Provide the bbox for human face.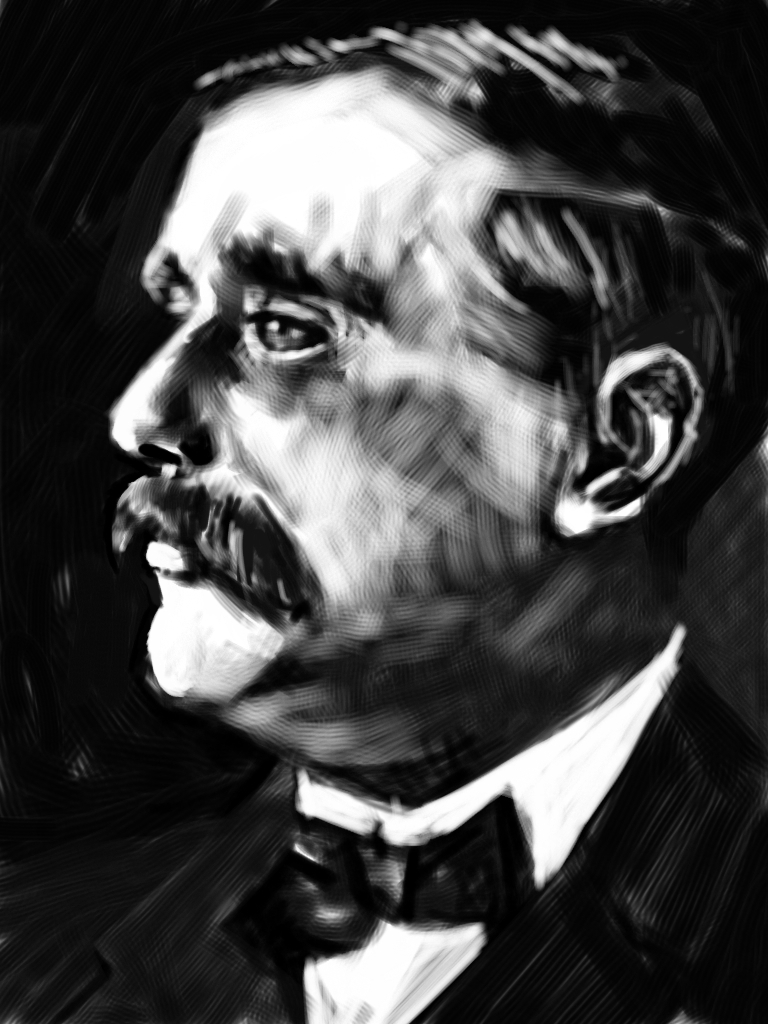
BBox(107, 64, 564, 703).
